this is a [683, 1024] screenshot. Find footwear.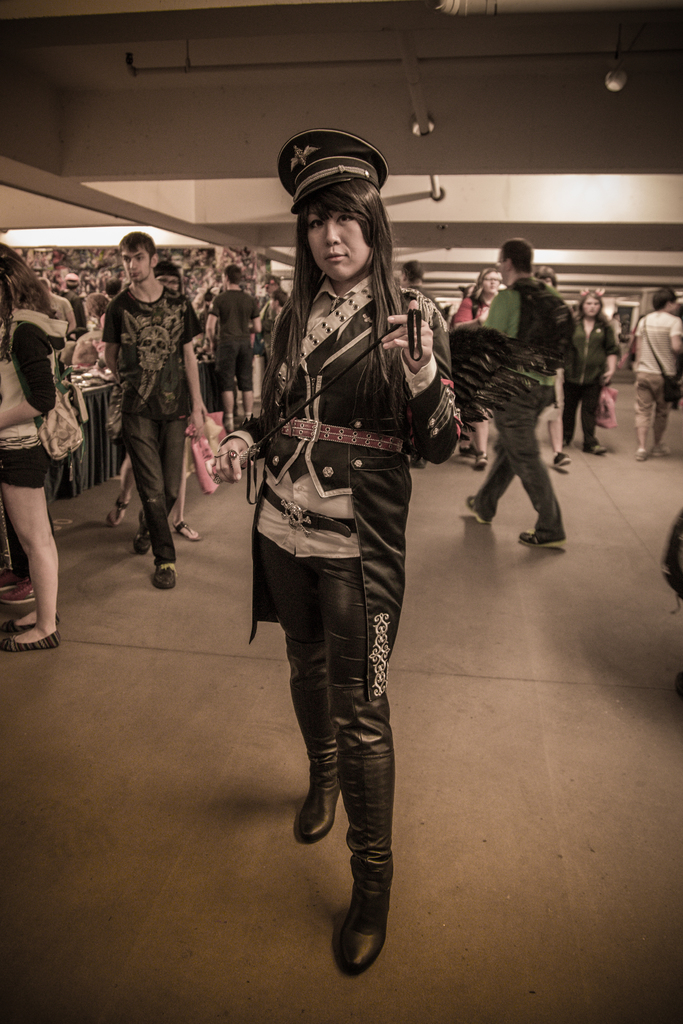
Bounding box: Rect(0, 607, 64, 632).
